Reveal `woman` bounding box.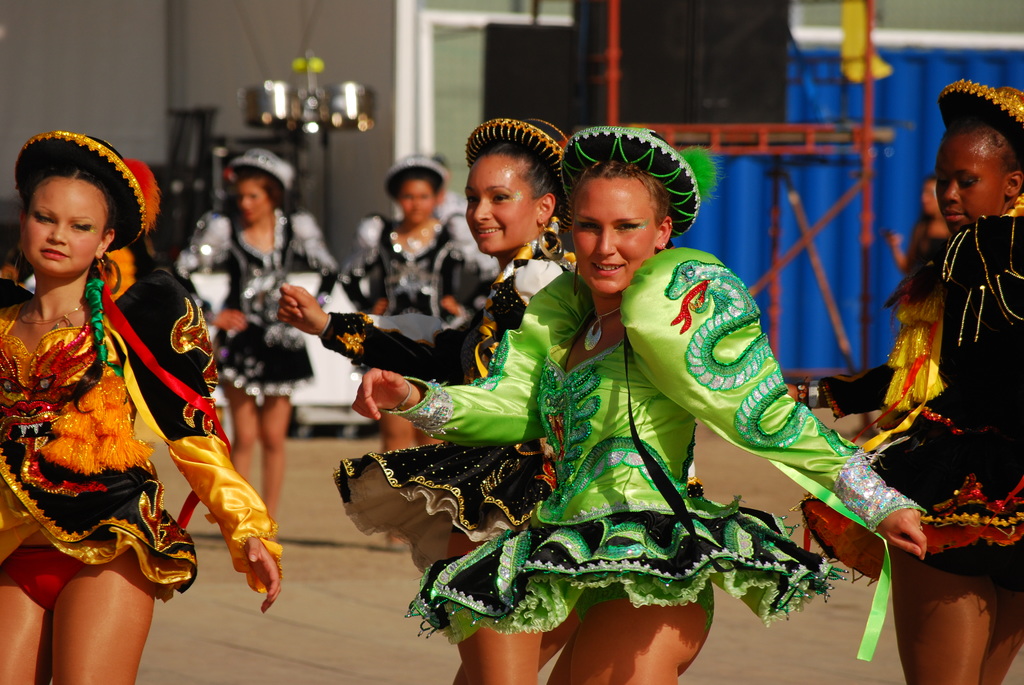
Revealed: (275,117,584,684).
